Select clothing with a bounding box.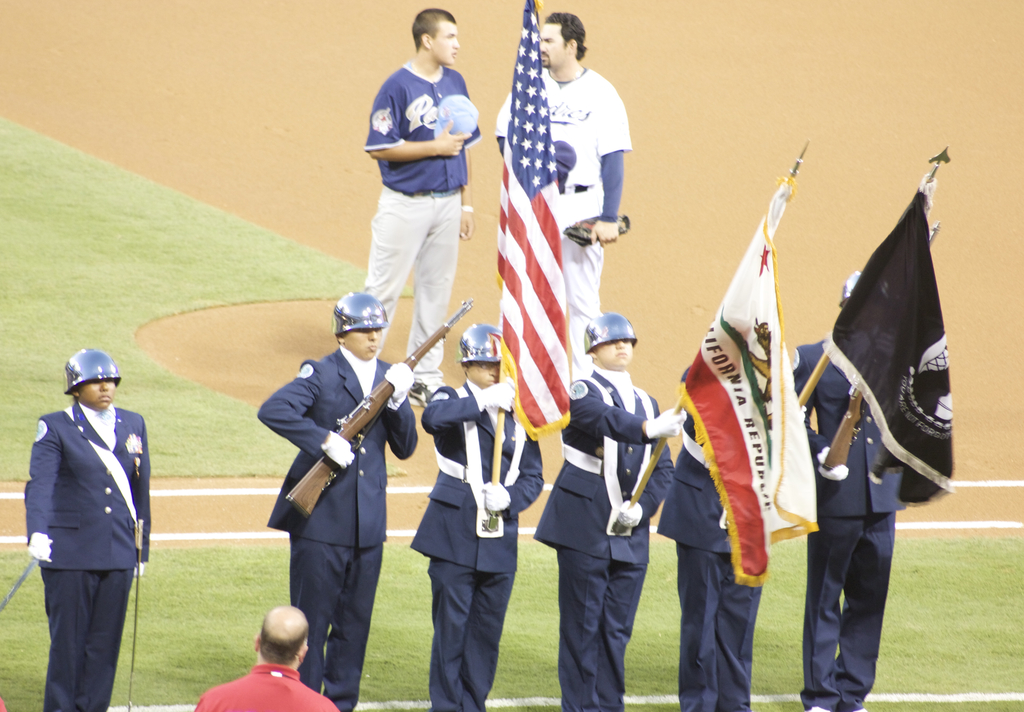
(left=19, top=409, right=163, bottom=711).
